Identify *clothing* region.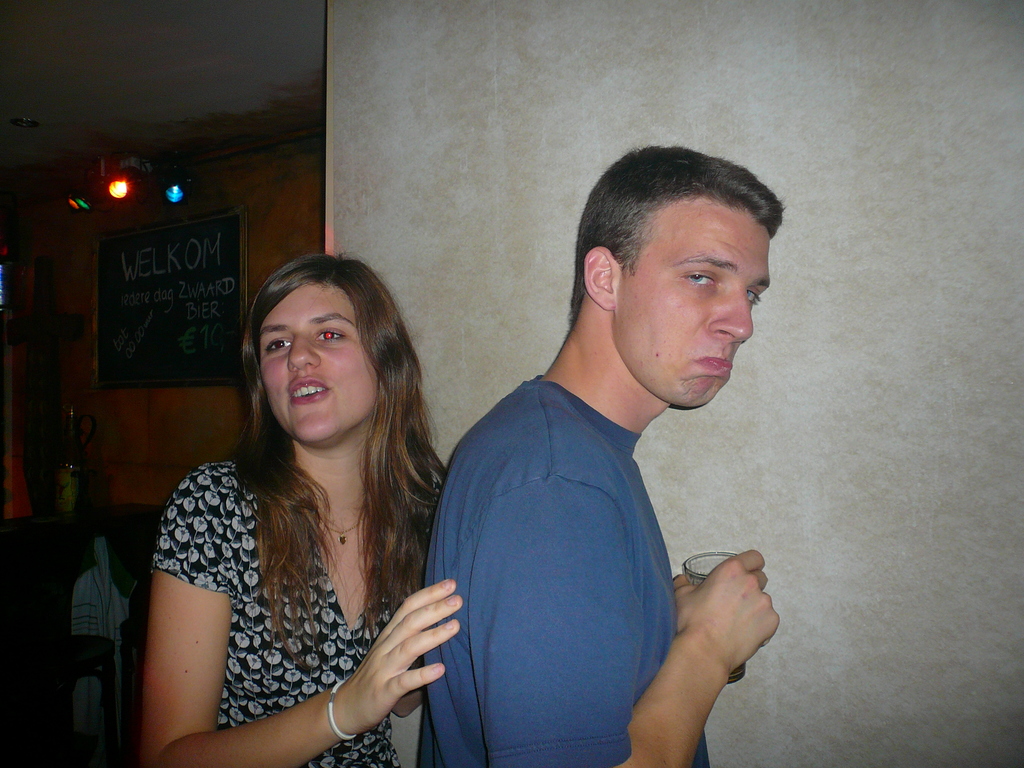
Region: 413/310/782/759.
